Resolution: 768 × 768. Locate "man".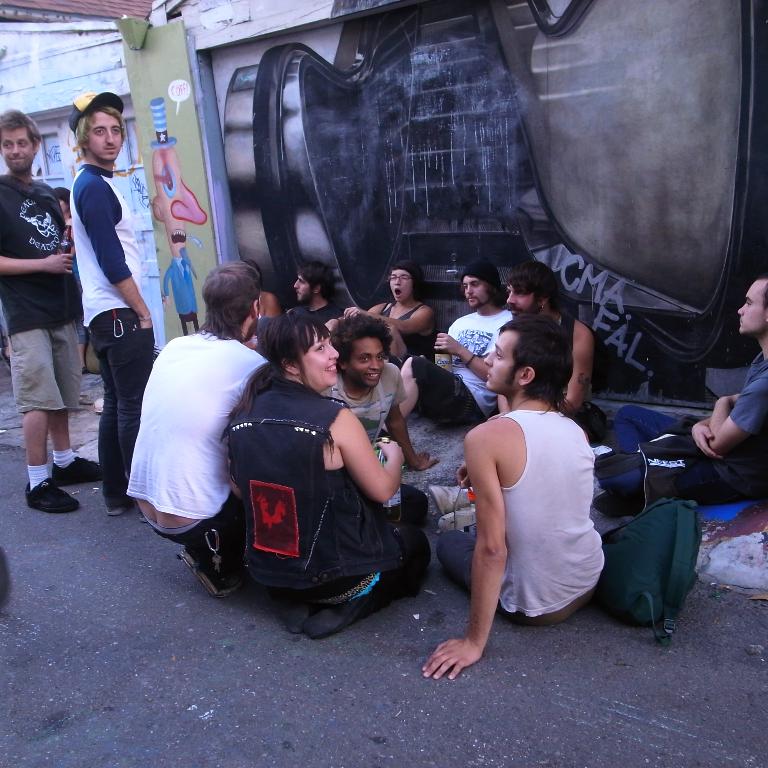
<region>287, 263, 344, 340</region>.
